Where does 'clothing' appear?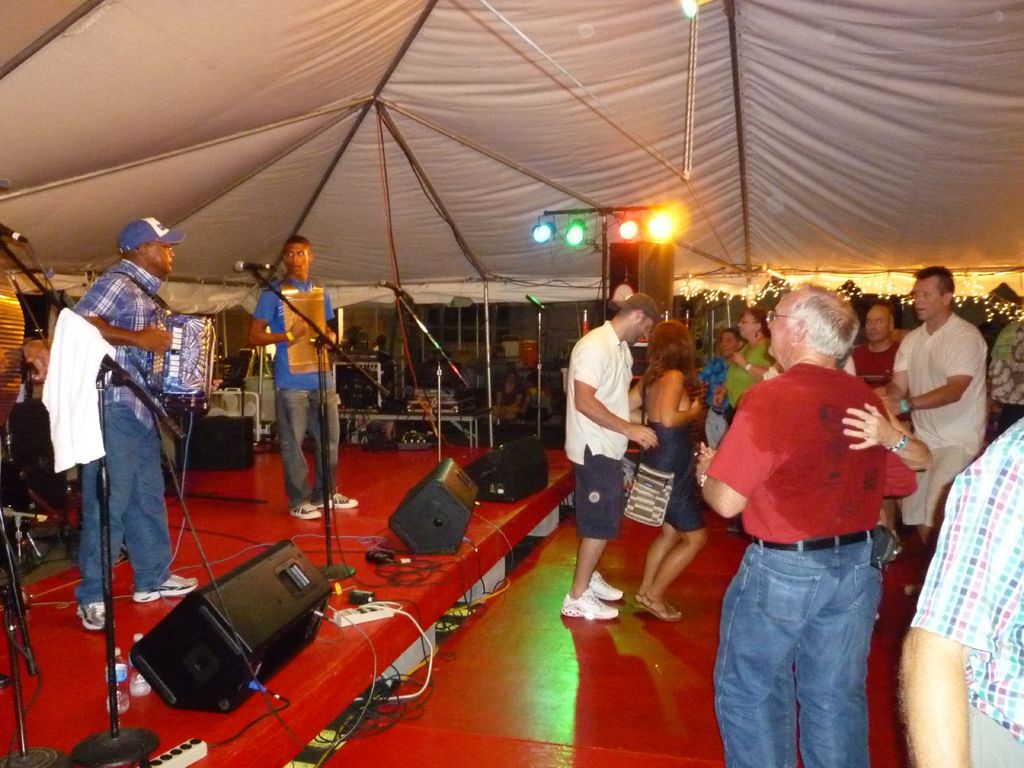
Appears at 252,274,344,511.
